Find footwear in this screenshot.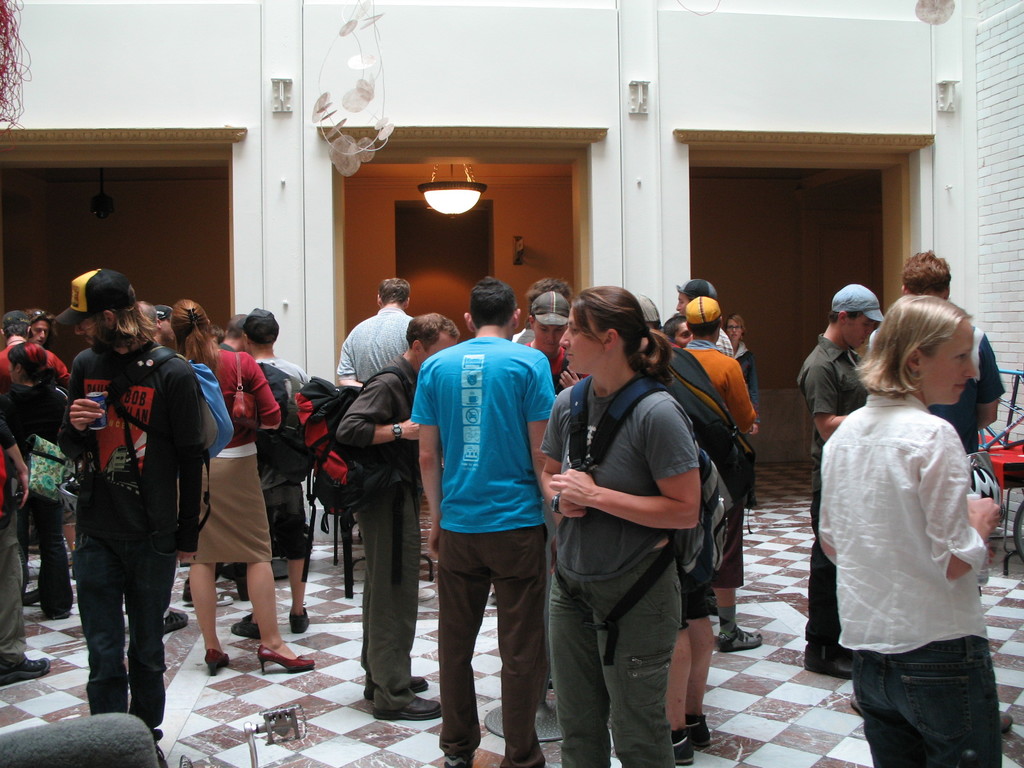
The bounding box for footwear is locate(159, 610, 188, 636).
